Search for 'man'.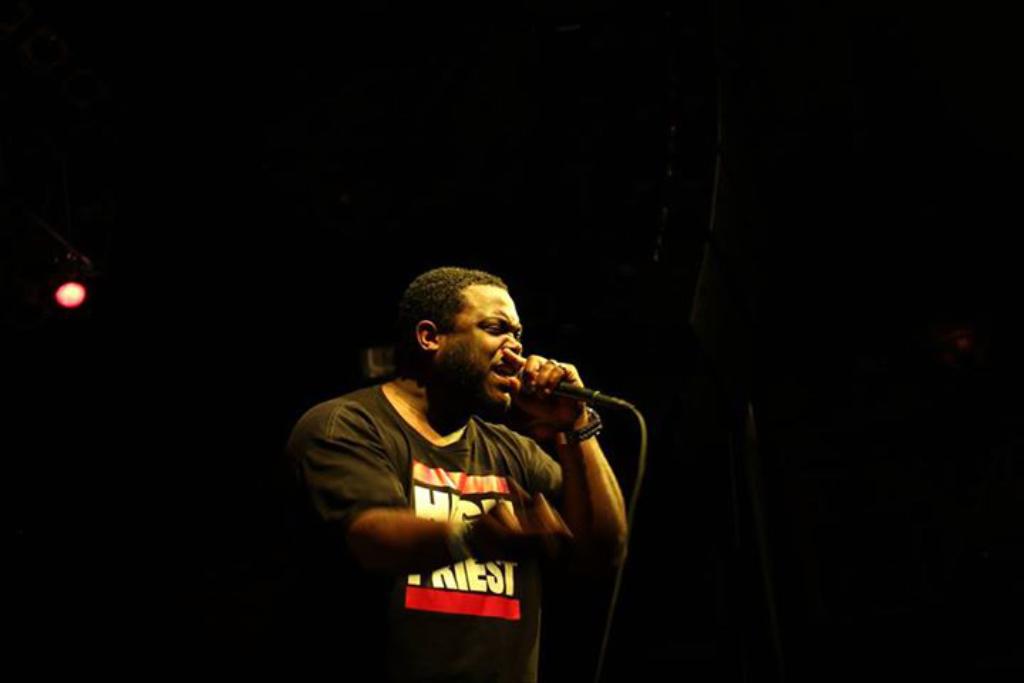
Found at detection(266, 259, 654, 682).
